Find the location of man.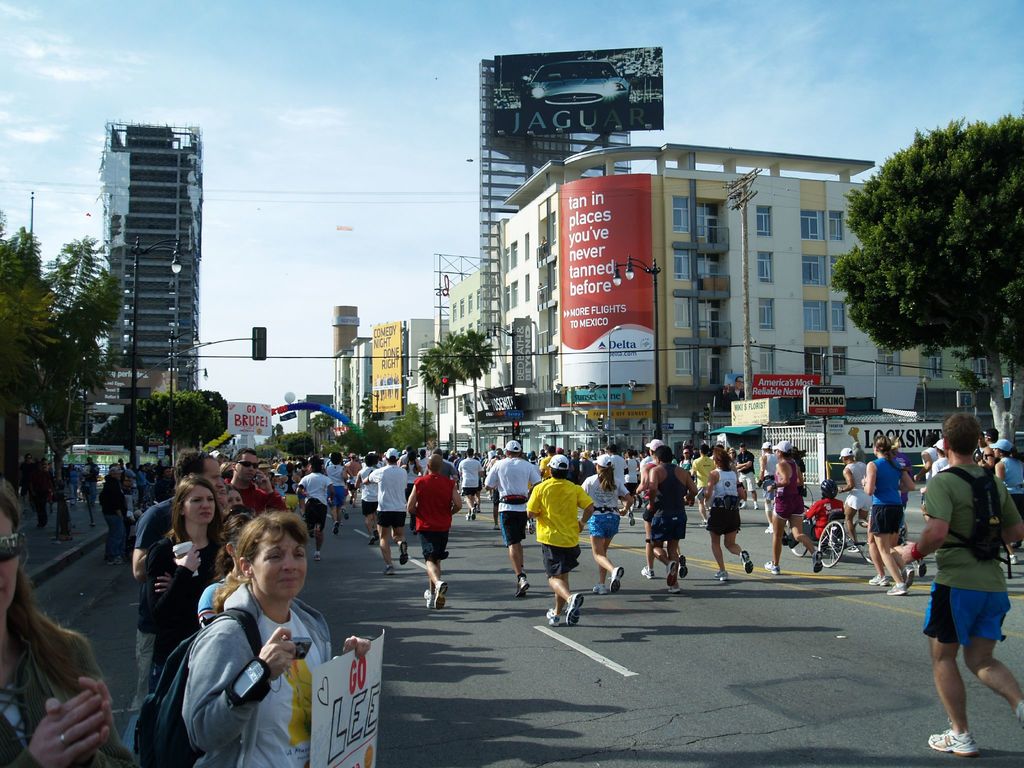
Location: Rect(455, 445, 484, 522).
